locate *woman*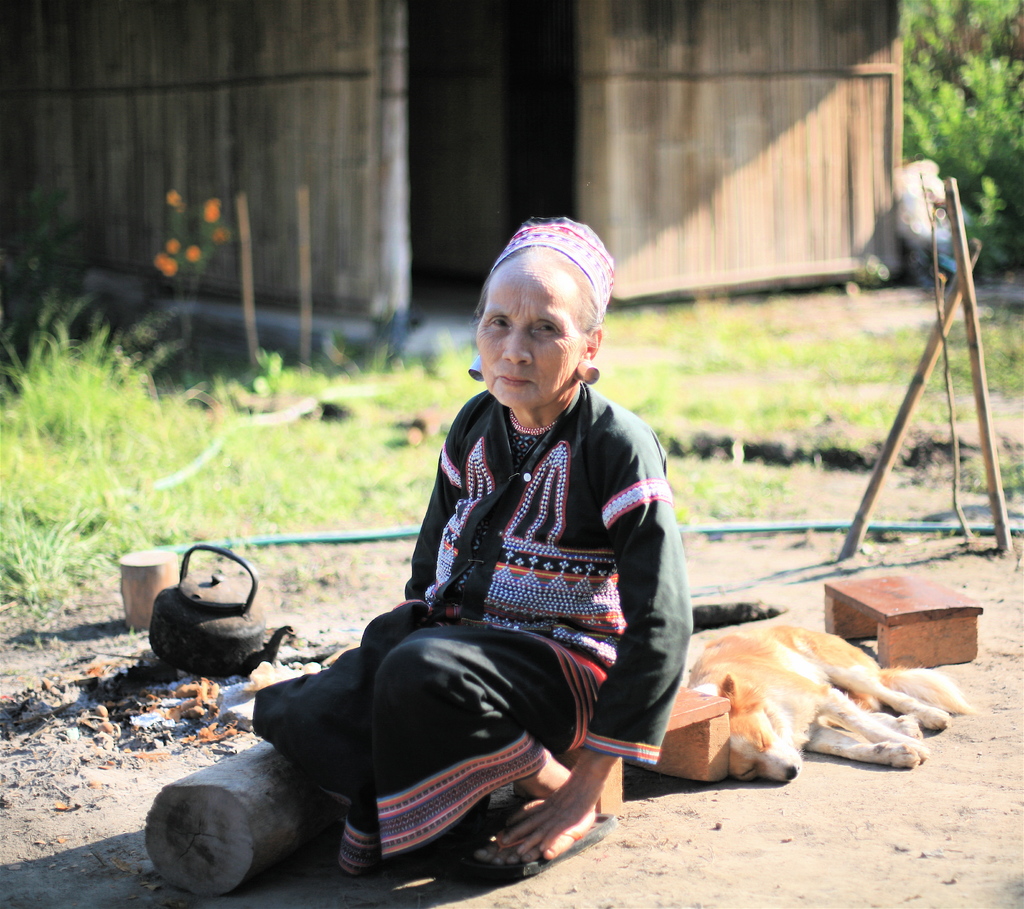
x1=253 y1=217 x2=693 y2=883
